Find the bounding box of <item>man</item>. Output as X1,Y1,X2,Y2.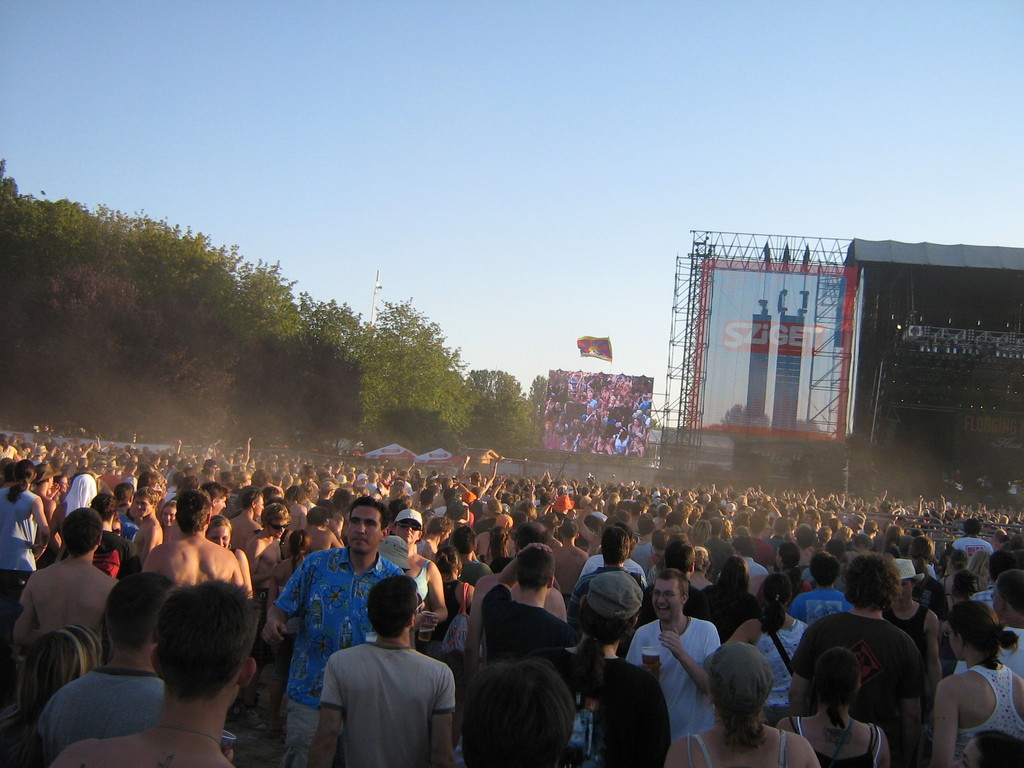
228,485,266,548.
